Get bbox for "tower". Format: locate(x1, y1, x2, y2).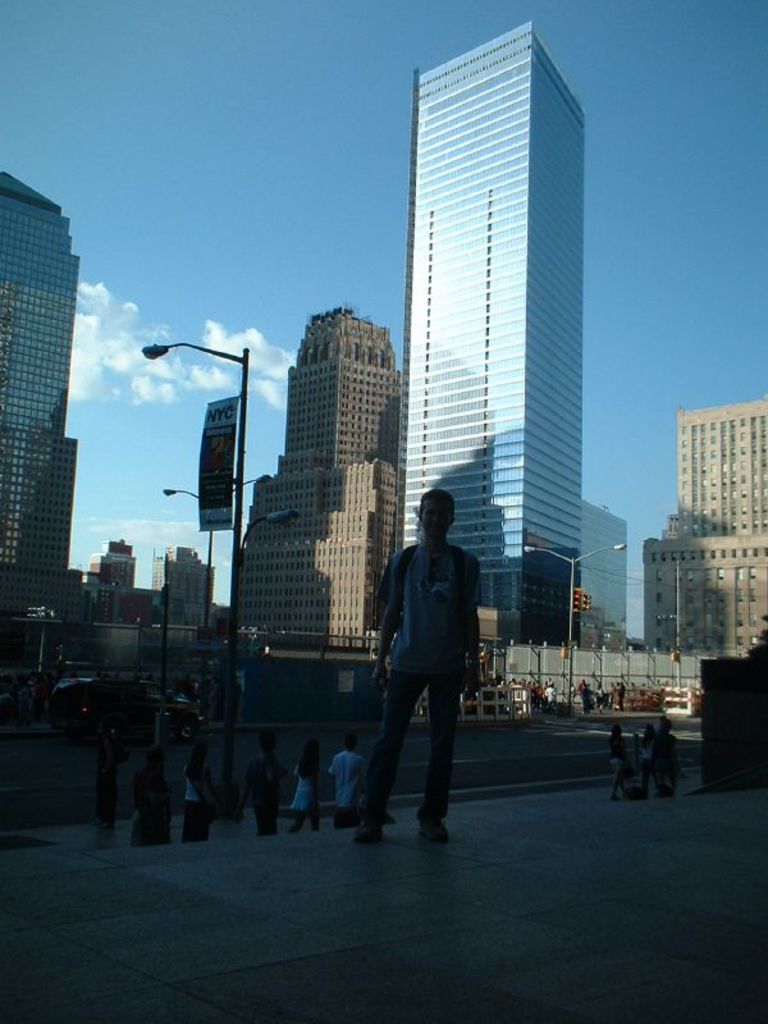
locate(664, 396, 767, 538).
